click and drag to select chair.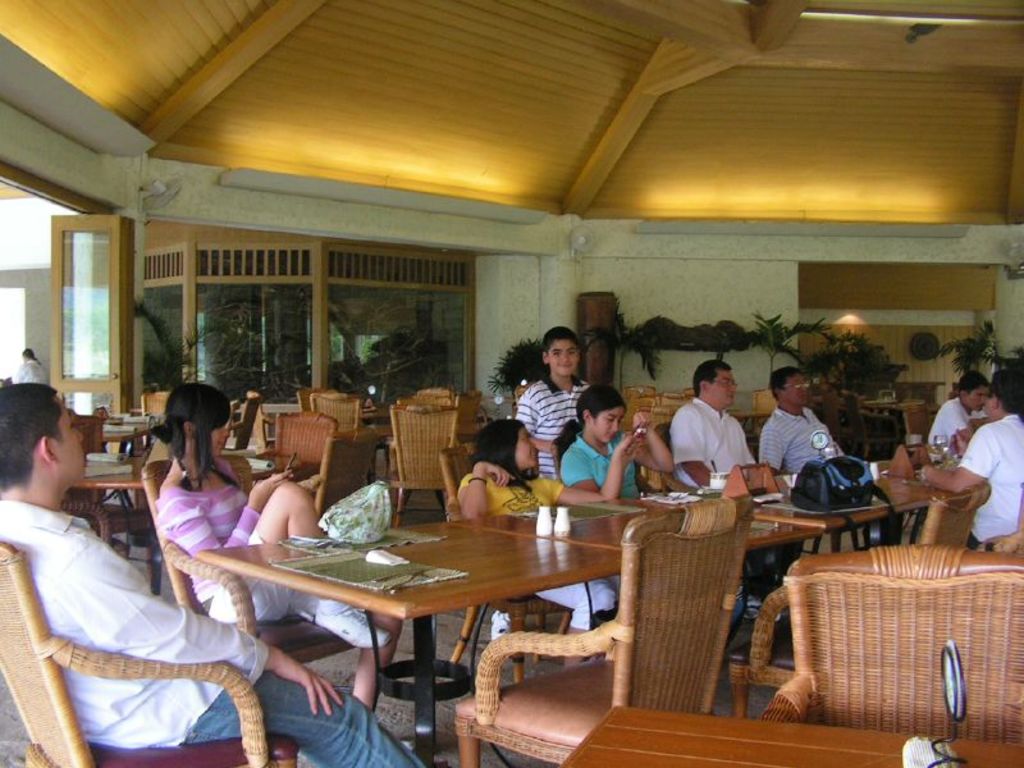
Selection: 636, 412, 710, 493.
